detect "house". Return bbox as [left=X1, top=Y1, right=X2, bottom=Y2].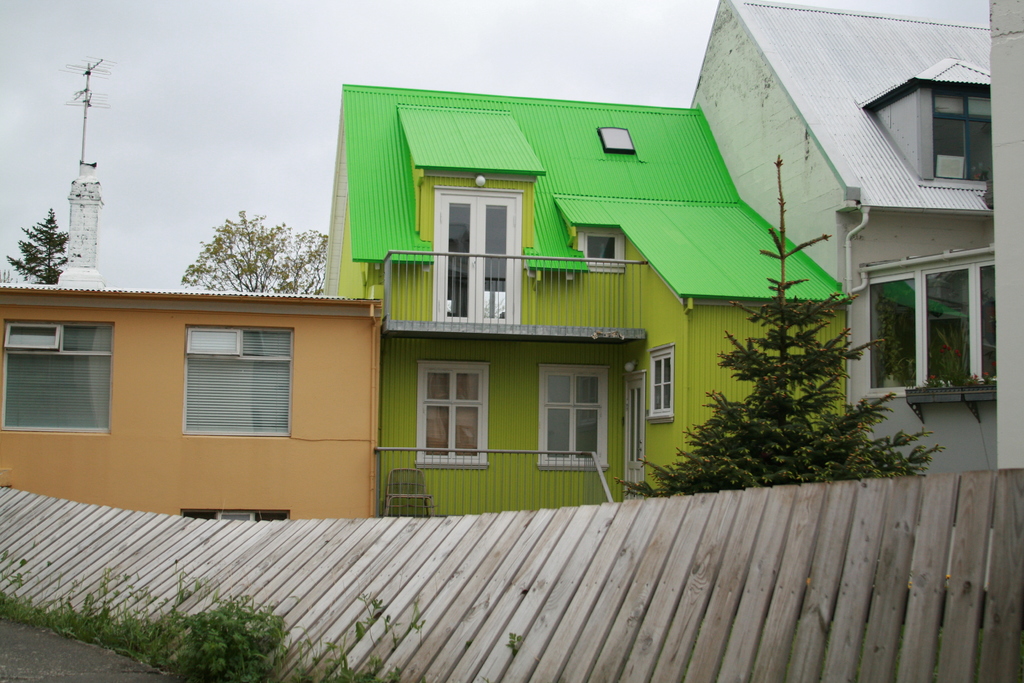
[left=323, top=81, right=847, bottom=516].
